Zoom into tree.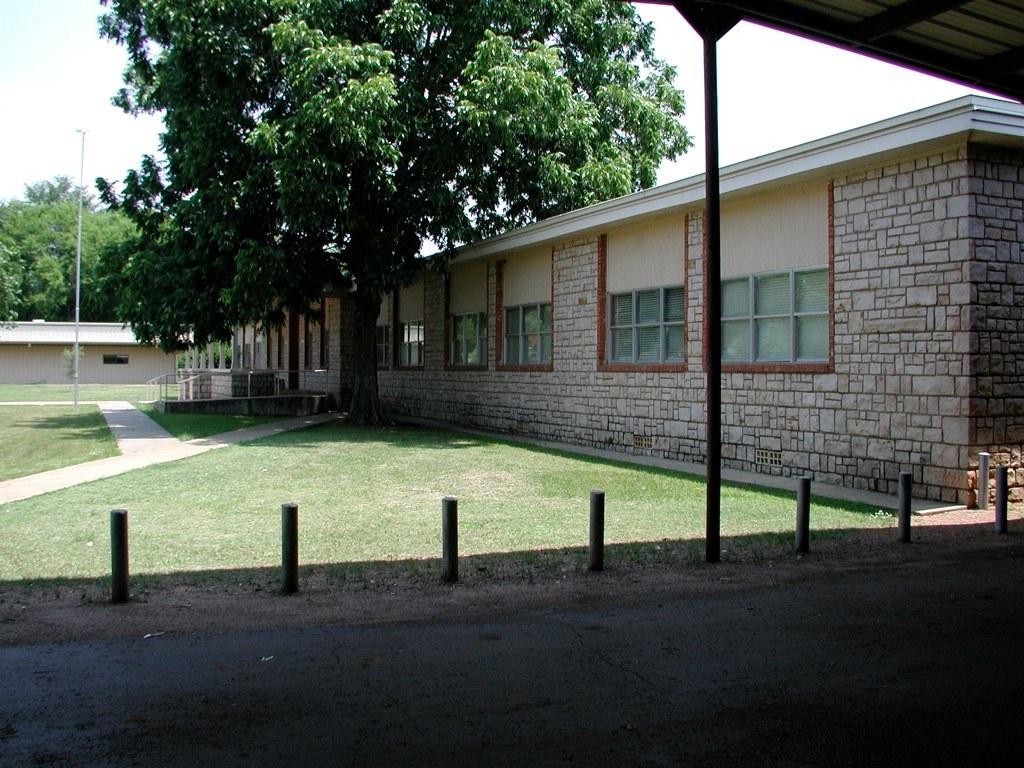
Zoom target: {"left": 98, "top": 0, "right": 697, "bottom": 431}.
